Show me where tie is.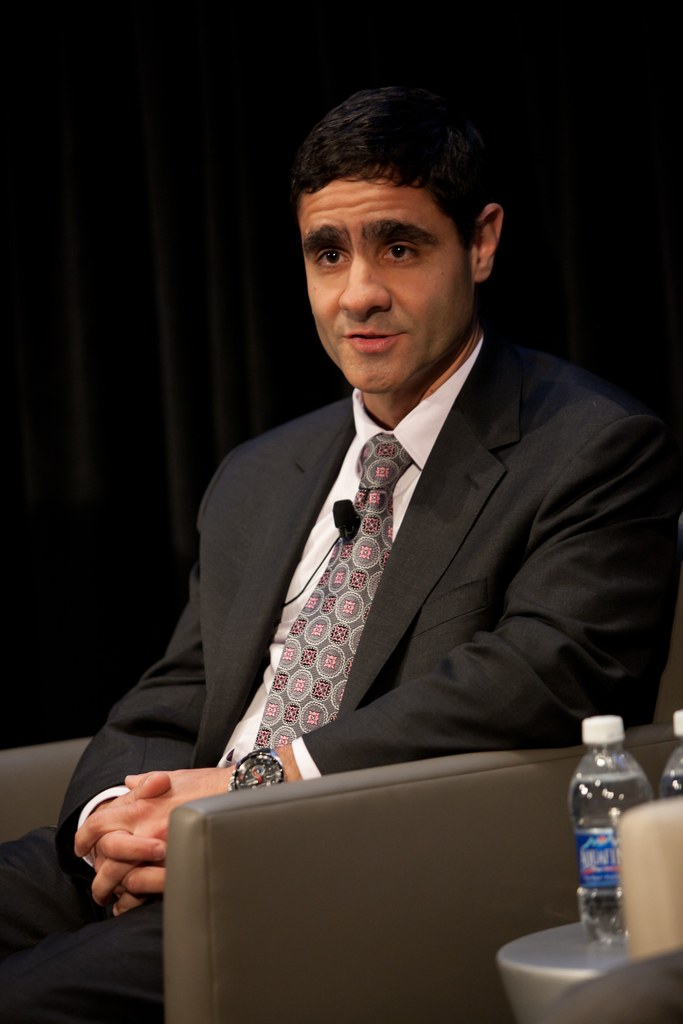
tie is at detection(249, 433, 409, 755).
